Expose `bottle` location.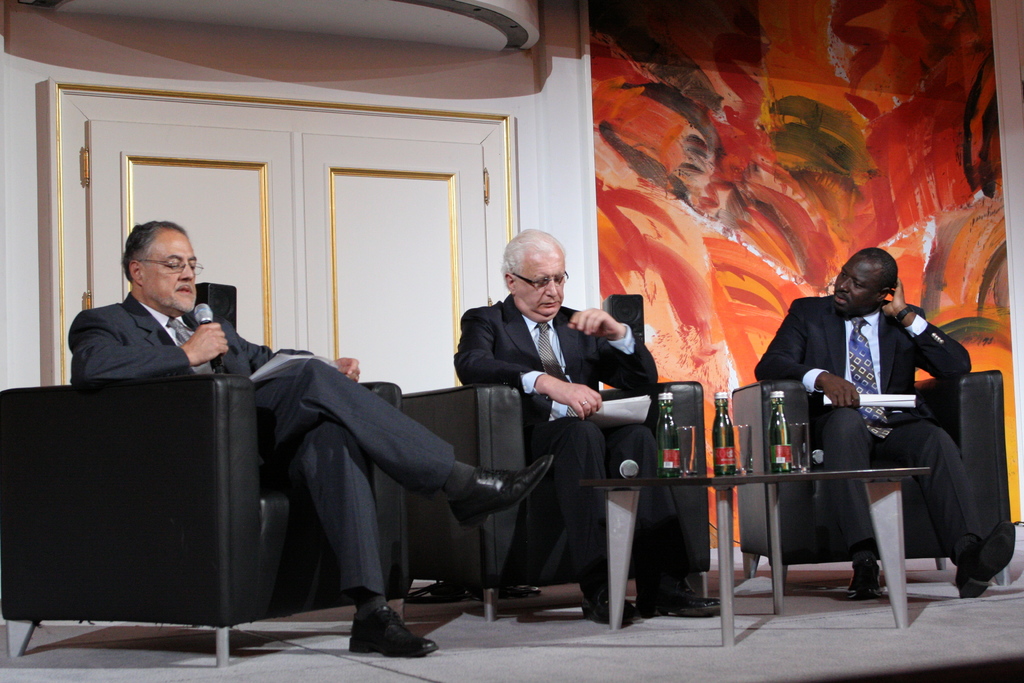
Exposed at 768 391 792 475.
